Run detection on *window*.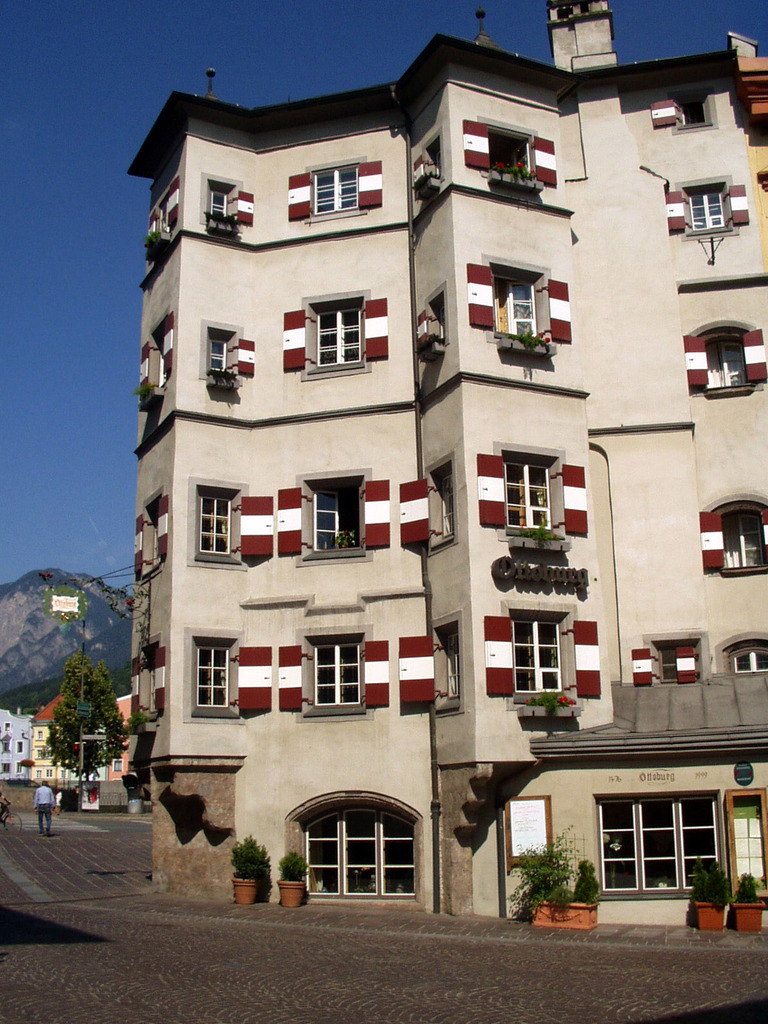
Result: l=202, t=173, r=233, b=216.
